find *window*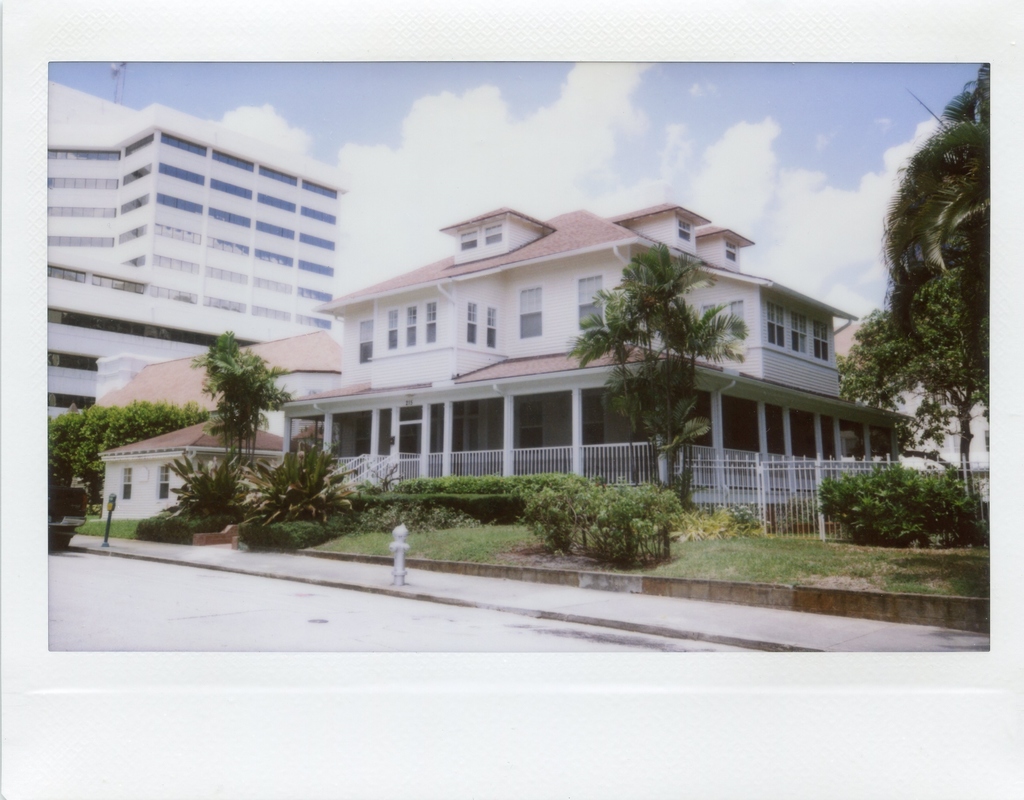
select_region(844, 439, 860, 461)
